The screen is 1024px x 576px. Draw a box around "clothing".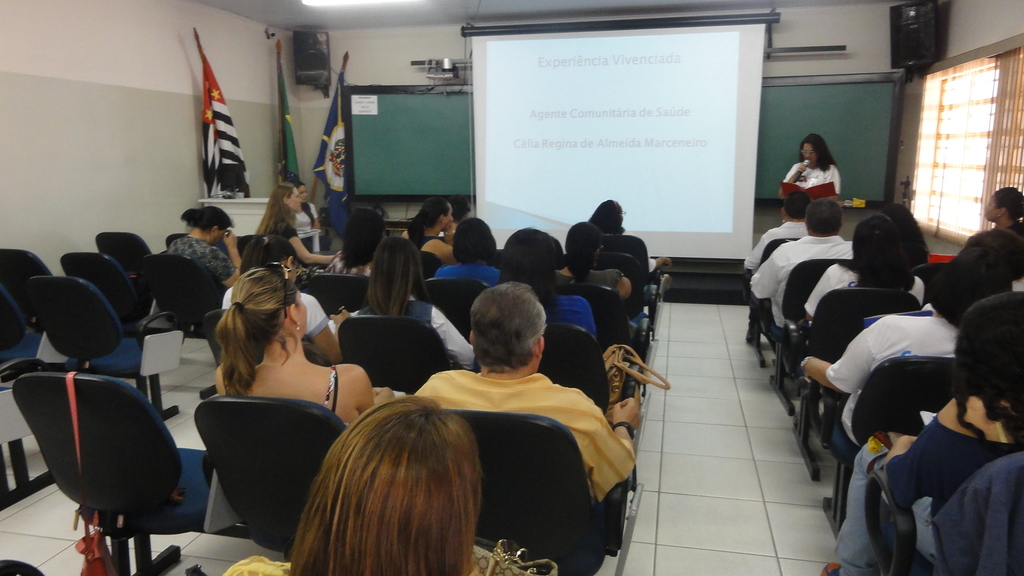
BBox(159, 236, 231, 296).
